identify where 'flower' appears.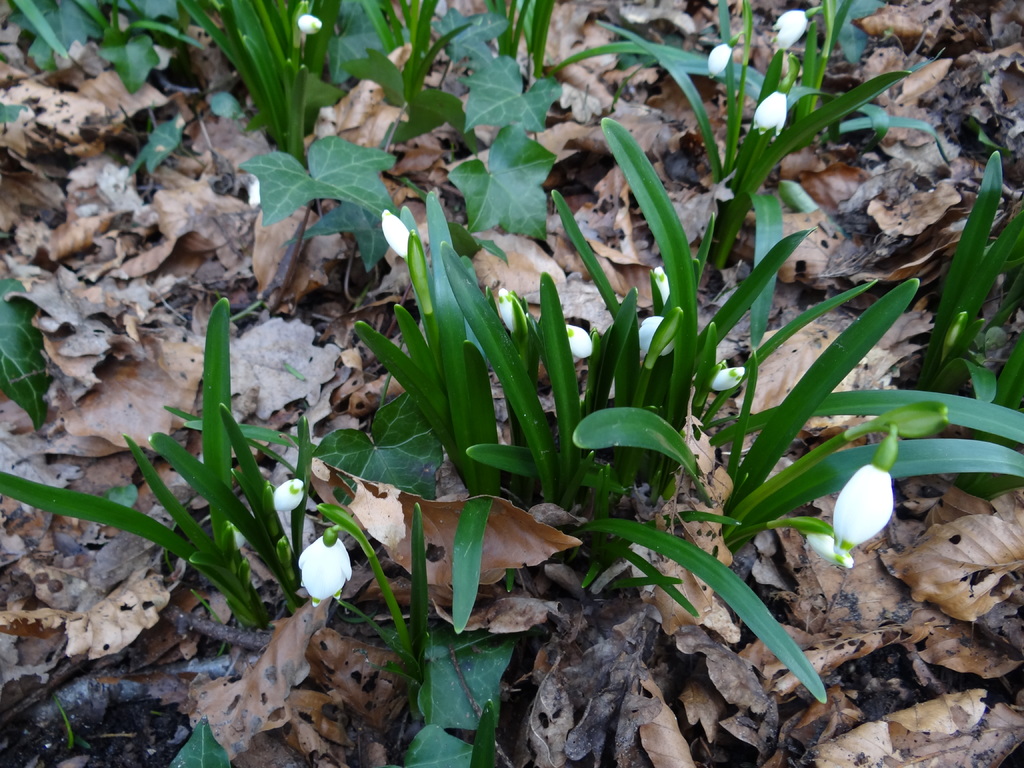
Appears at (707, 367, 745, 395).
